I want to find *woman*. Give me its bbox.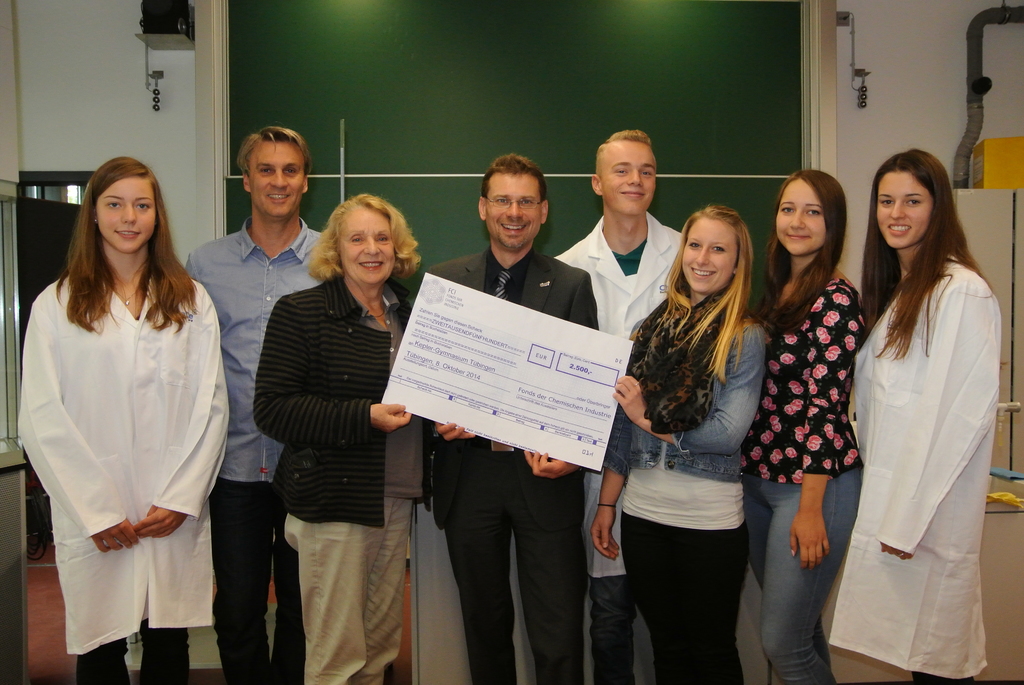
pyautogui.locateOnScreen(250, 191, 477, 684).
